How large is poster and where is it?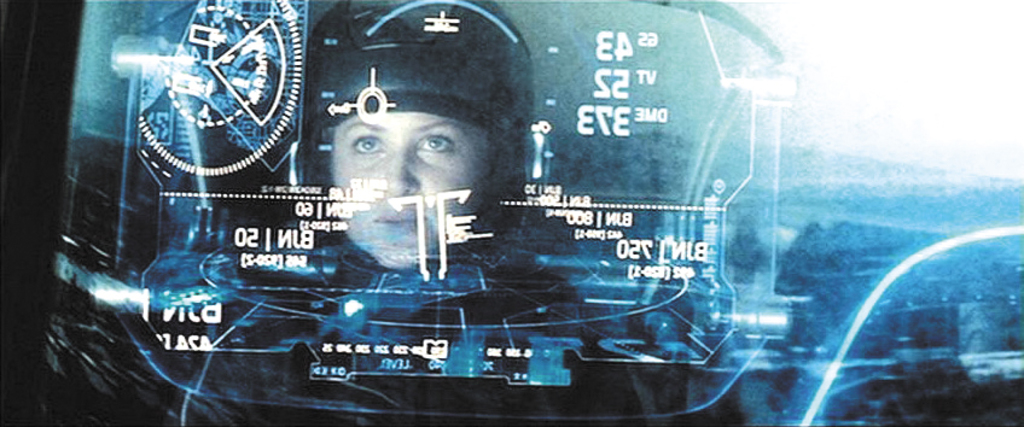
Bounding box: select_region(0, 0, 1023, 426).
